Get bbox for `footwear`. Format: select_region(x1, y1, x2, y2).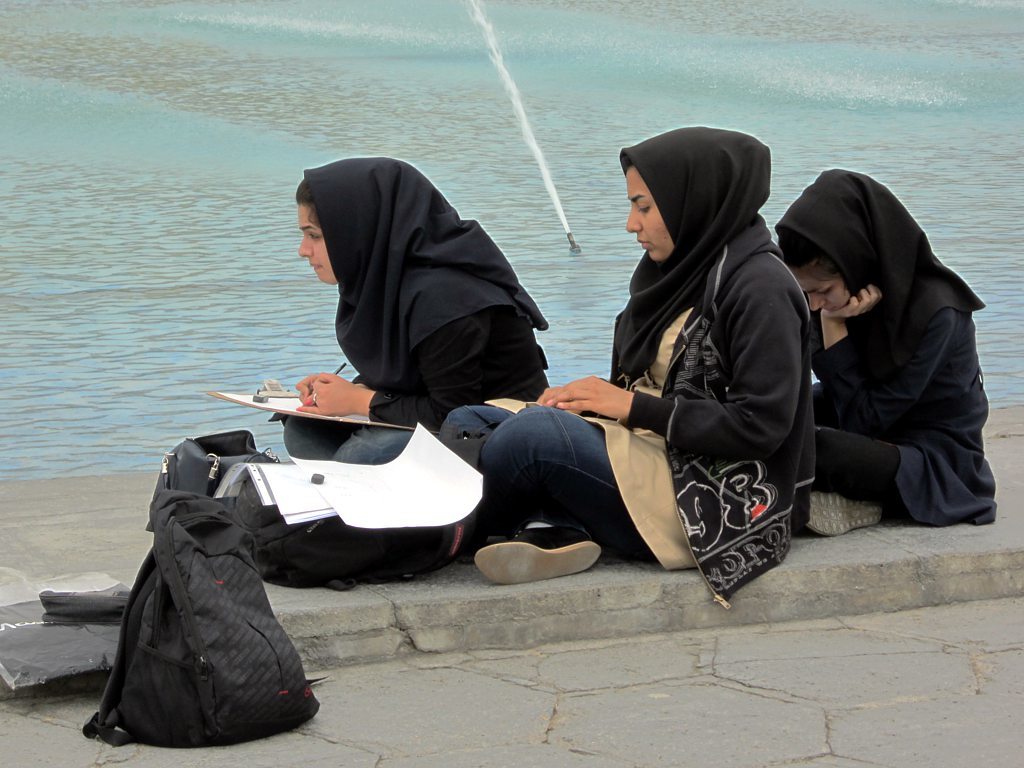
select_region(470, 524, 606, 592).
